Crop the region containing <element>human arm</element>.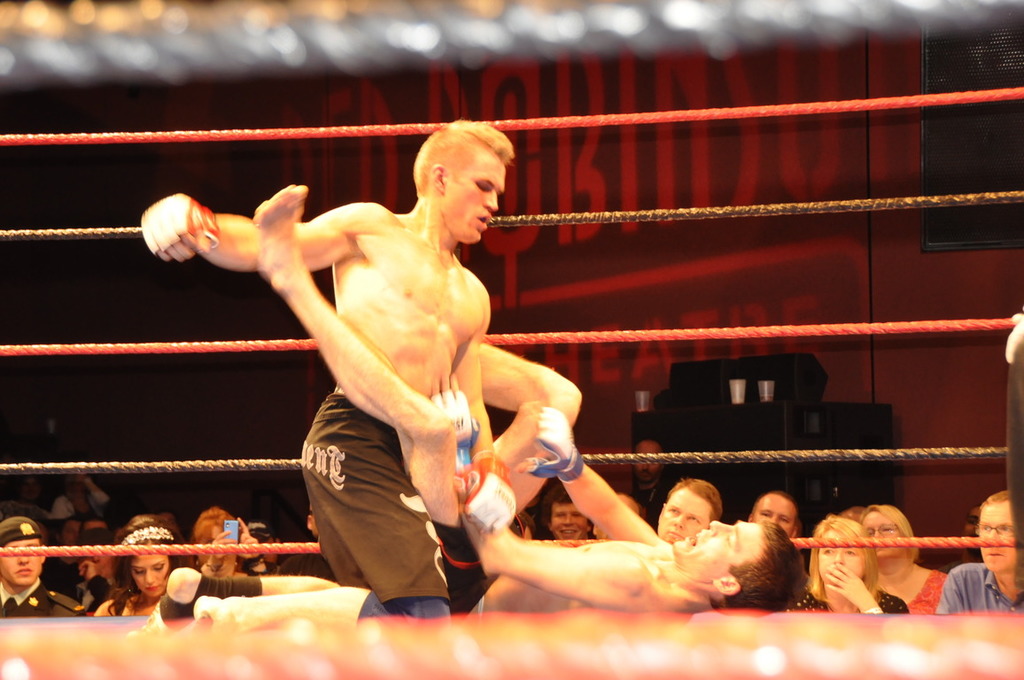
Crop region: 515:391:657:548.
